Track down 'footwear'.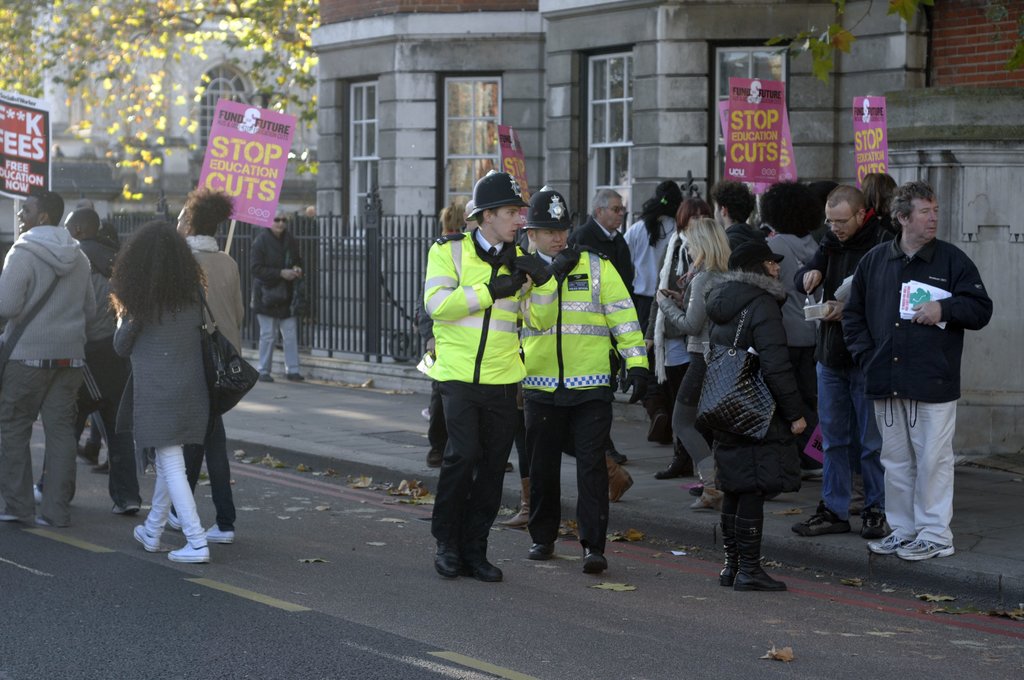
Tracked to <region>287, 371, 308, 384</region>.
